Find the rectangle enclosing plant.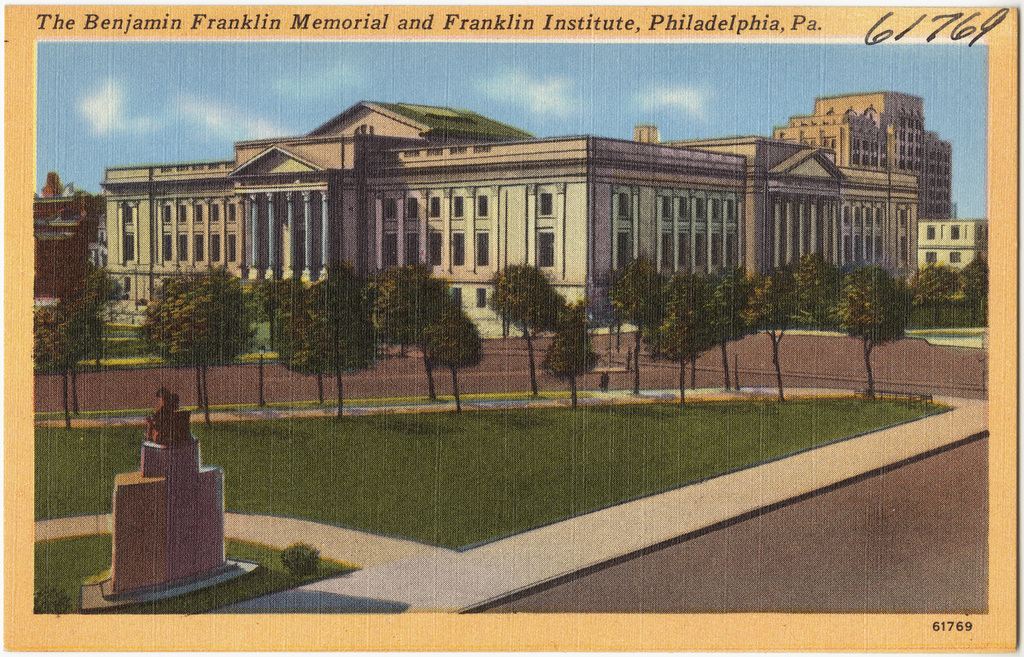
[558,294,603,412].
